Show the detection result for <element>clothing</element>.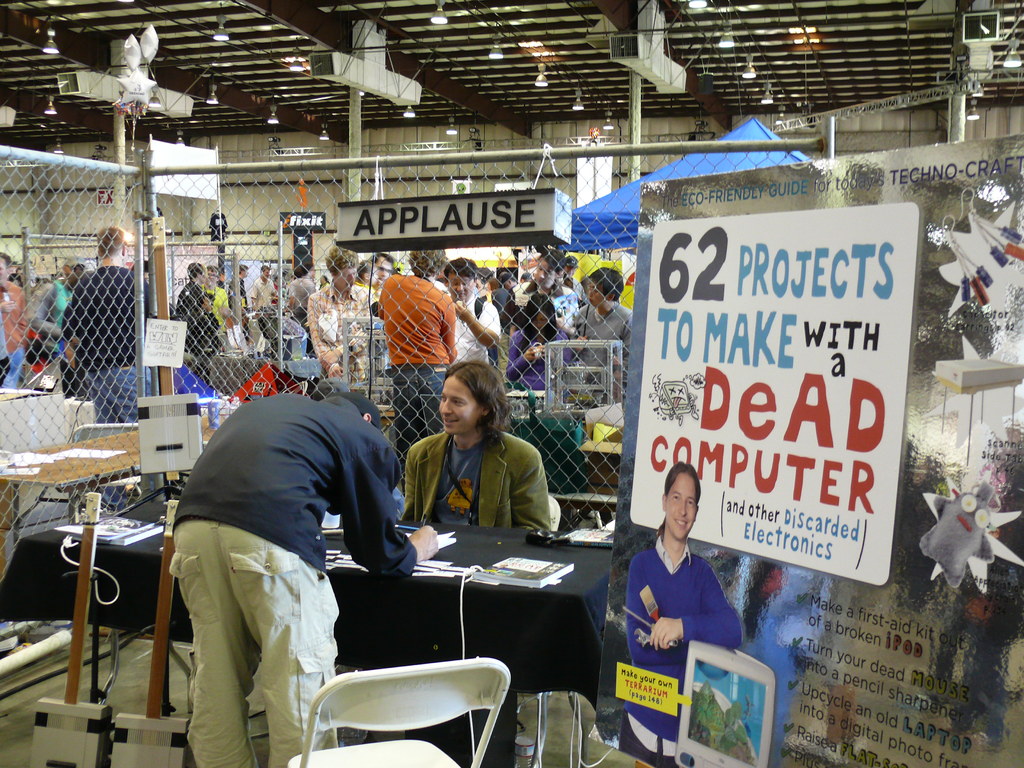
left=150, top=337, right=404, bottom=750.
